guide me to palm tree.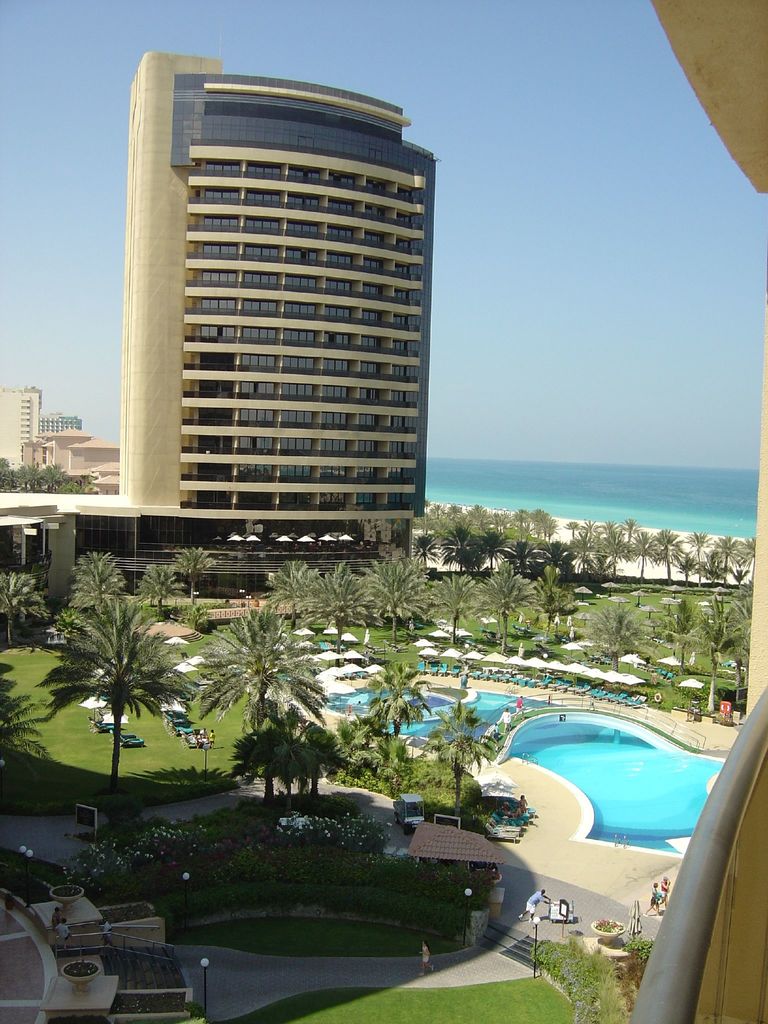
Guidance: [340, 652, 467, 862].
